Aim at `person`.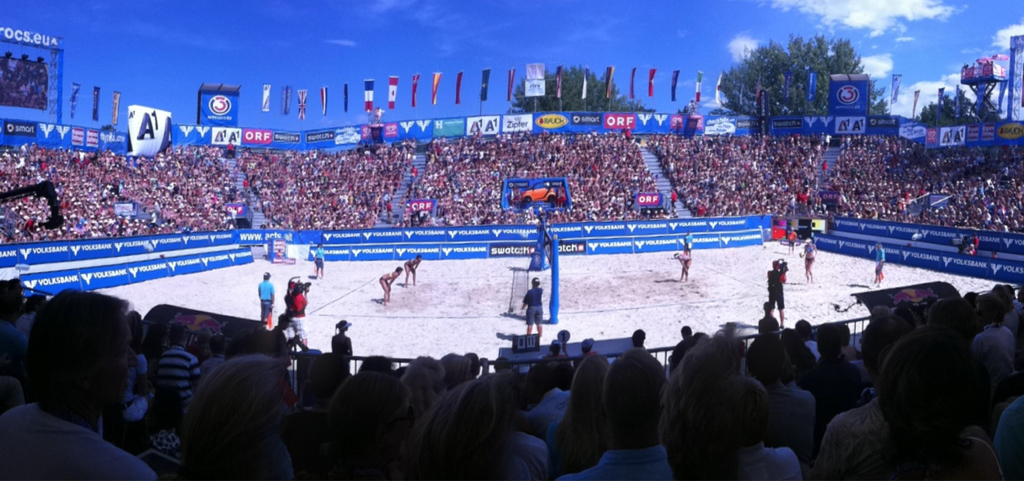
Aimed at x1=0 y1=291 x2=152 y2=480.
